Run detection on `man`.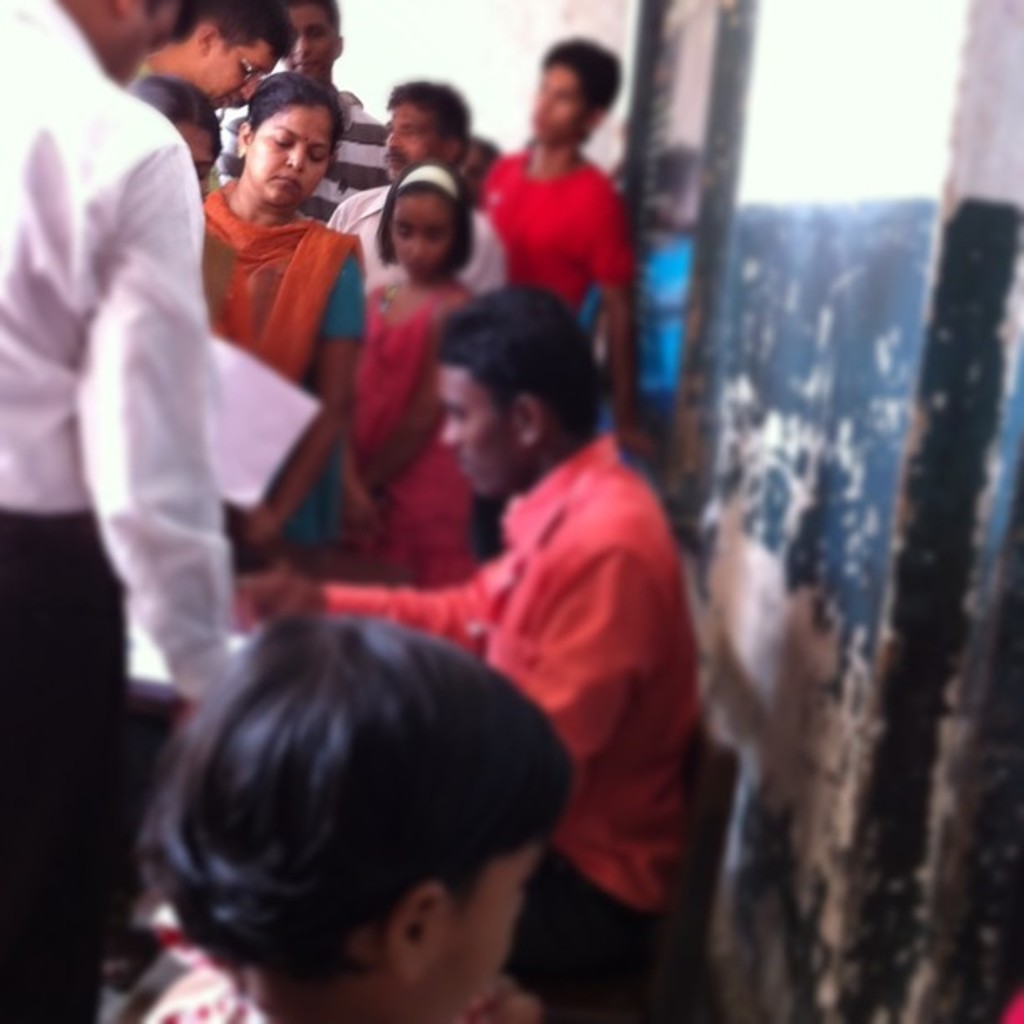
Result: rect(0, 0, 223, 1022).
